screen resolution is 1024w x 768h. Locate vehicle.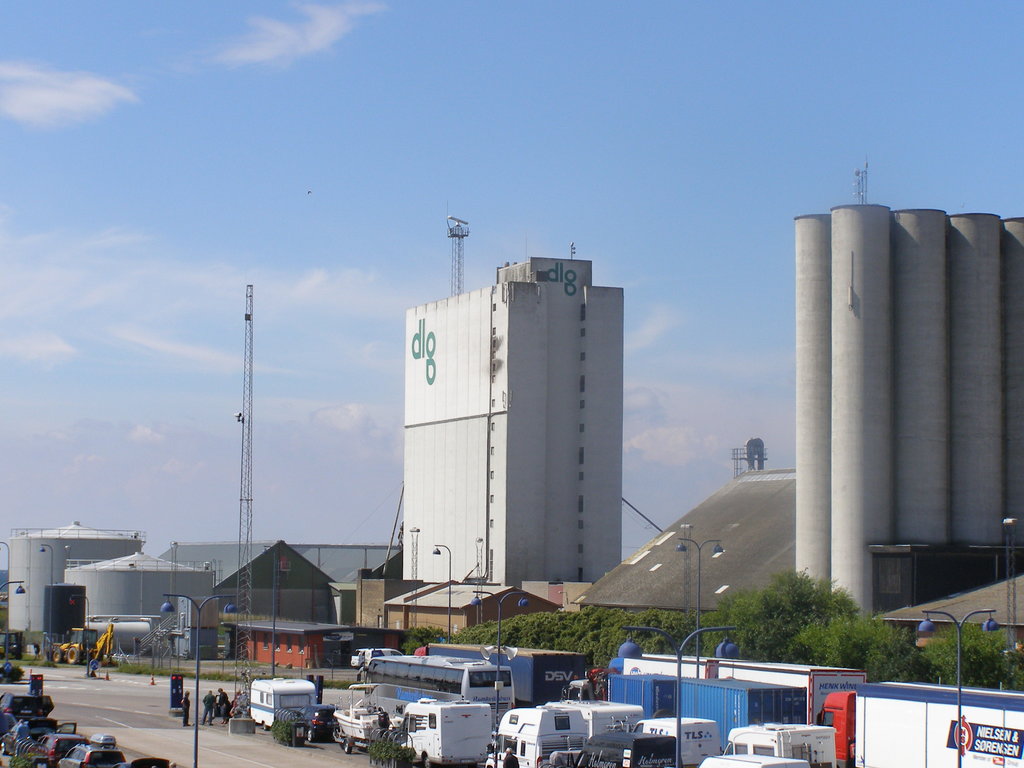
box=[701, 750, 813, 767].
